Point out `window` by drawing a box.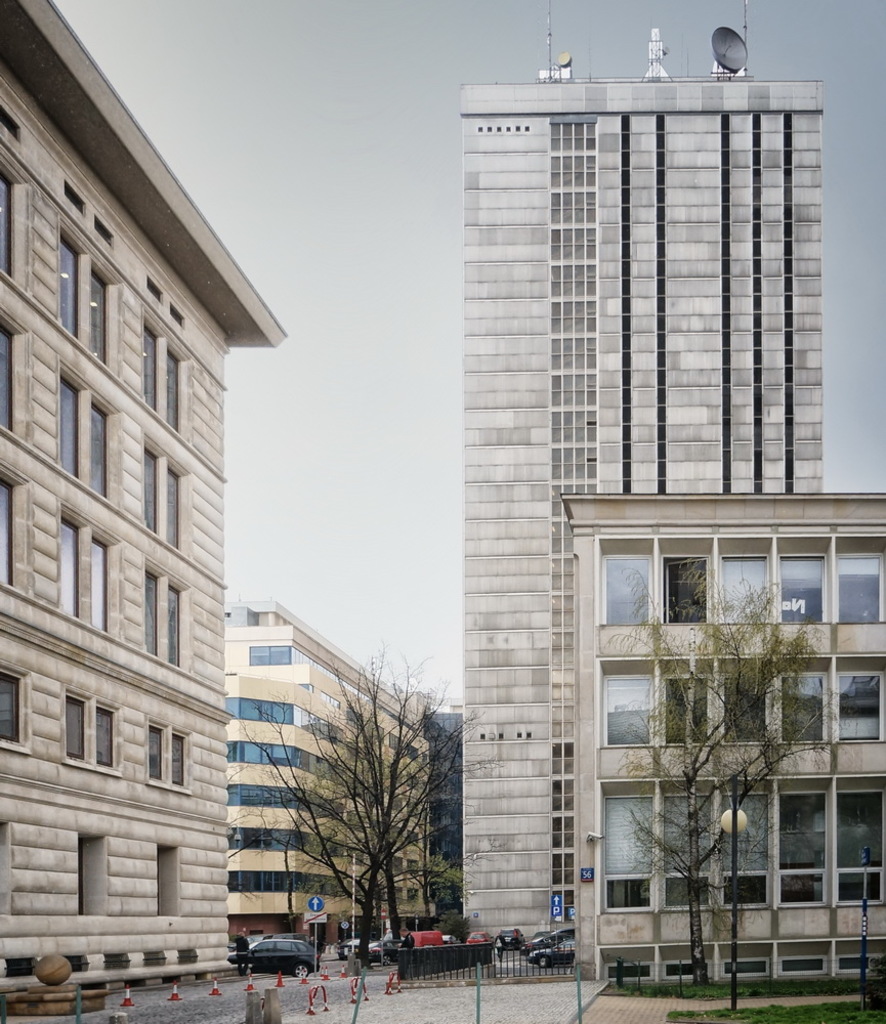
locate(0, 318, 17, 434).
